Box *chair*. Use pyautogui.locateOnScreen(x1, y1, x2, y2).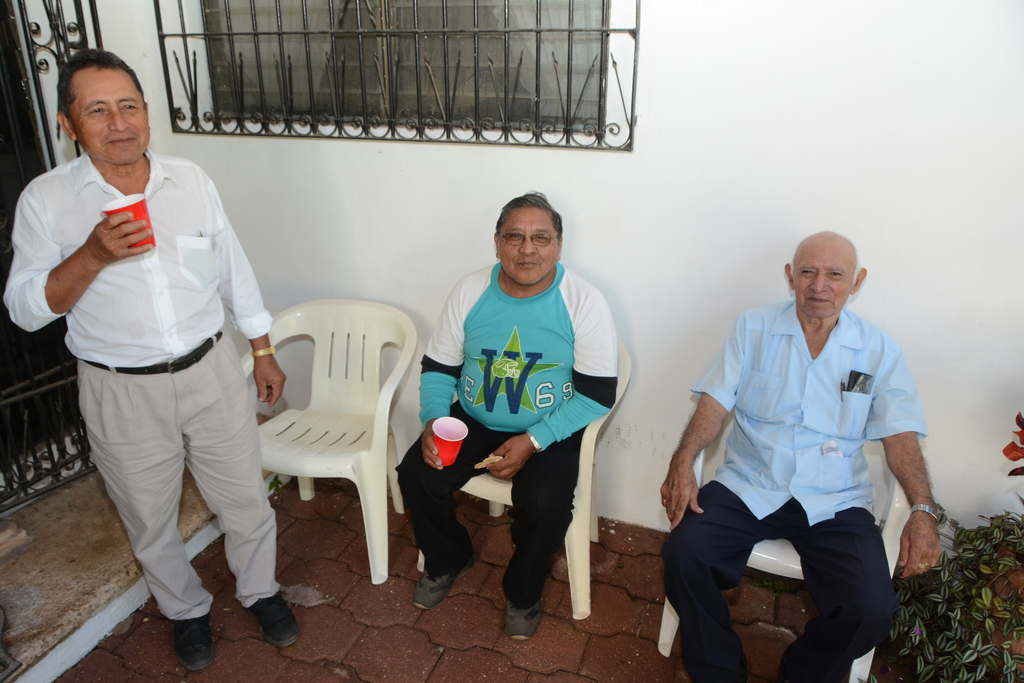
pyautogui.locateOnScreen(239, 304, 407, 588).
